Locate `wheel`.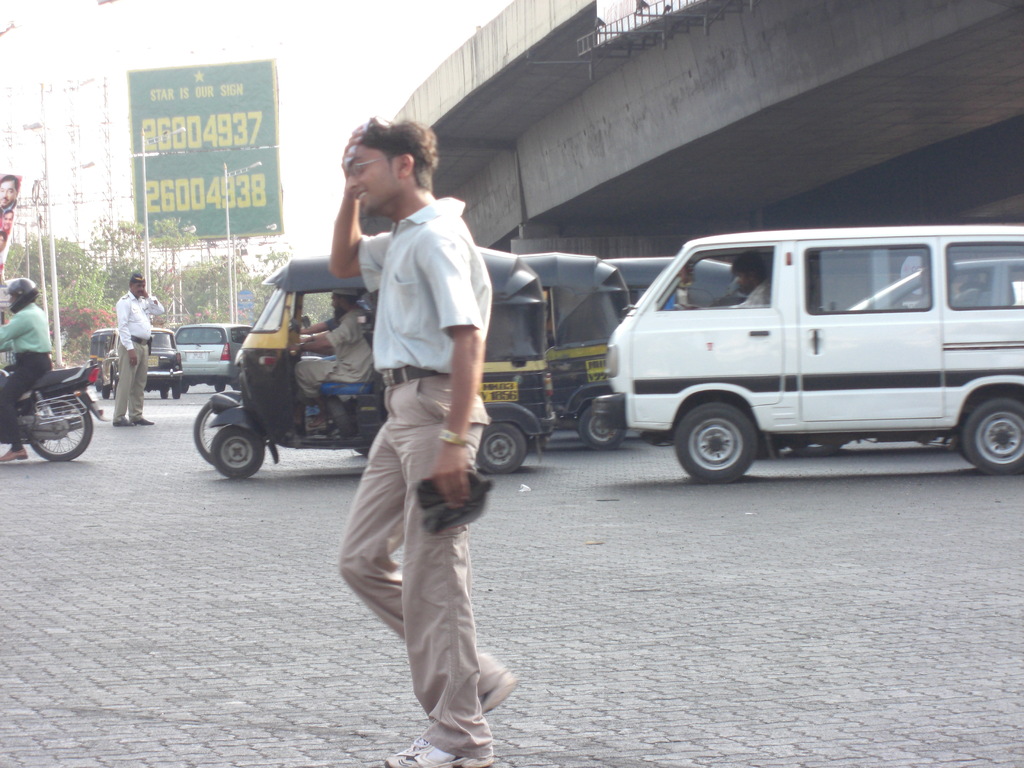
Bounding box: pyautogui.locateOnScreen(190, 401, 235, 461).
